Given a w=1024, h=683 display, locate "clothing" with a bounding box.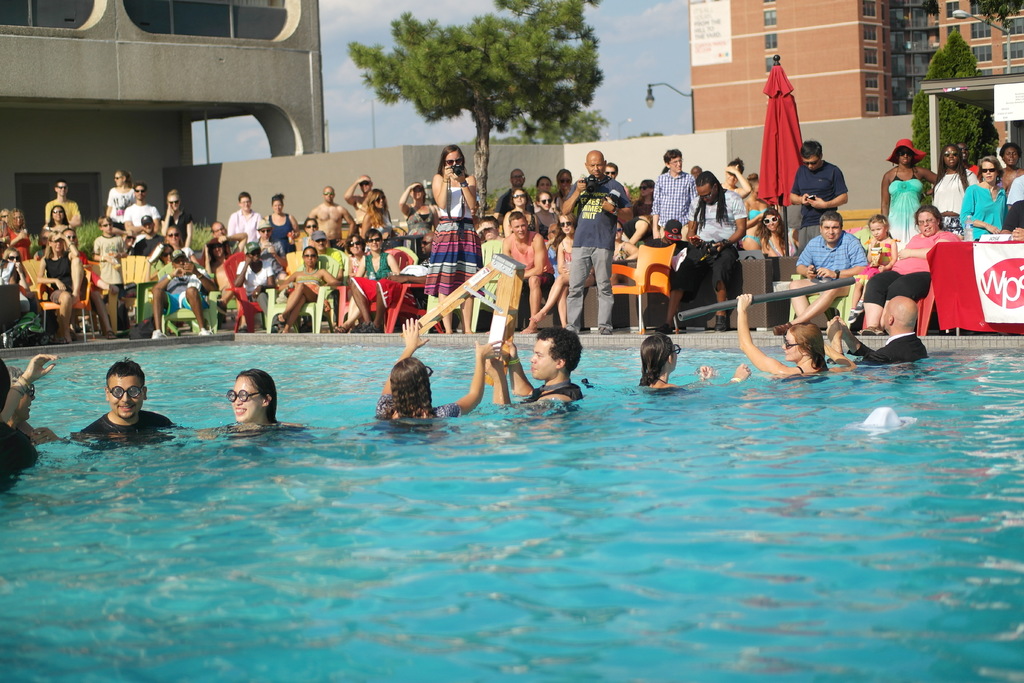
Located: box(6, 226, 33, 260).
